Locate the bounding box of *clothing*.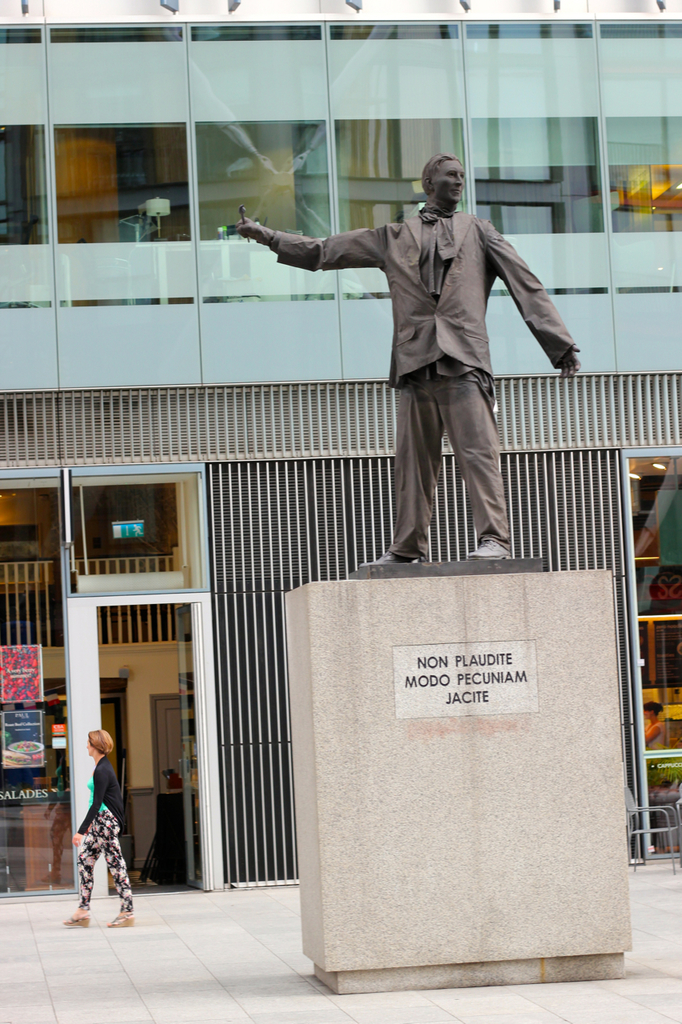
Bounding box: <bbox>269, 202, 570, 550</bbox>.
